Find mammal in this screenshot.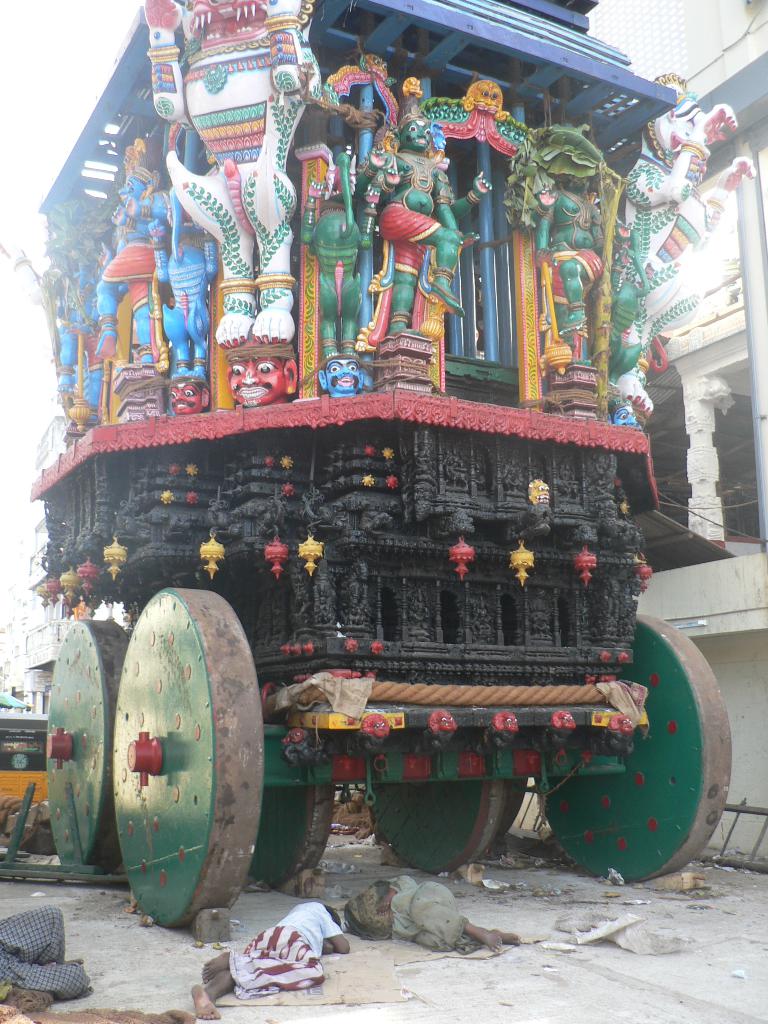
The bounding box for mammal is bbox=(0, 906, 93, 1005).
